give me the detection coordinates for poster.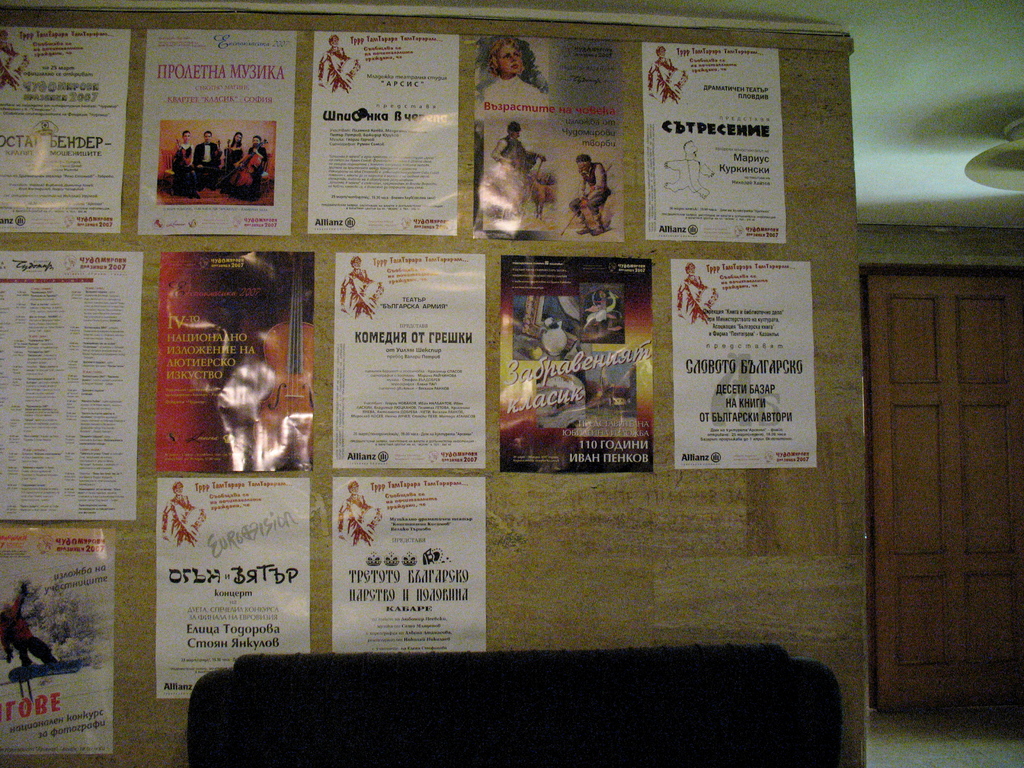
region(308, 33, 460, 236).
